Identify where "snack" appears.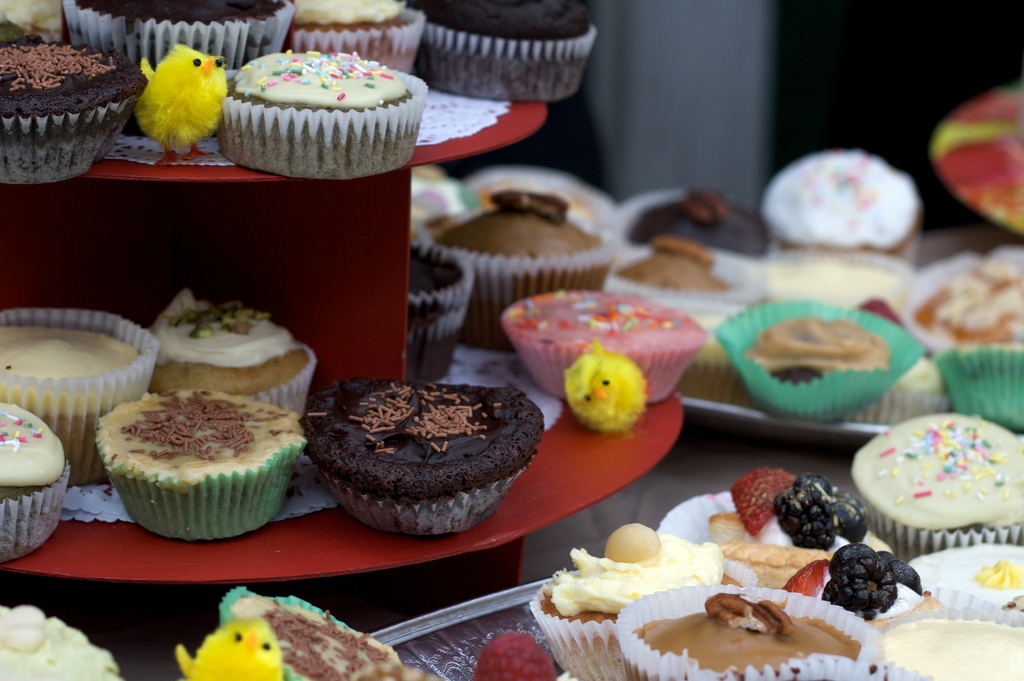
Appears at region(0, 1, 70, 40).
